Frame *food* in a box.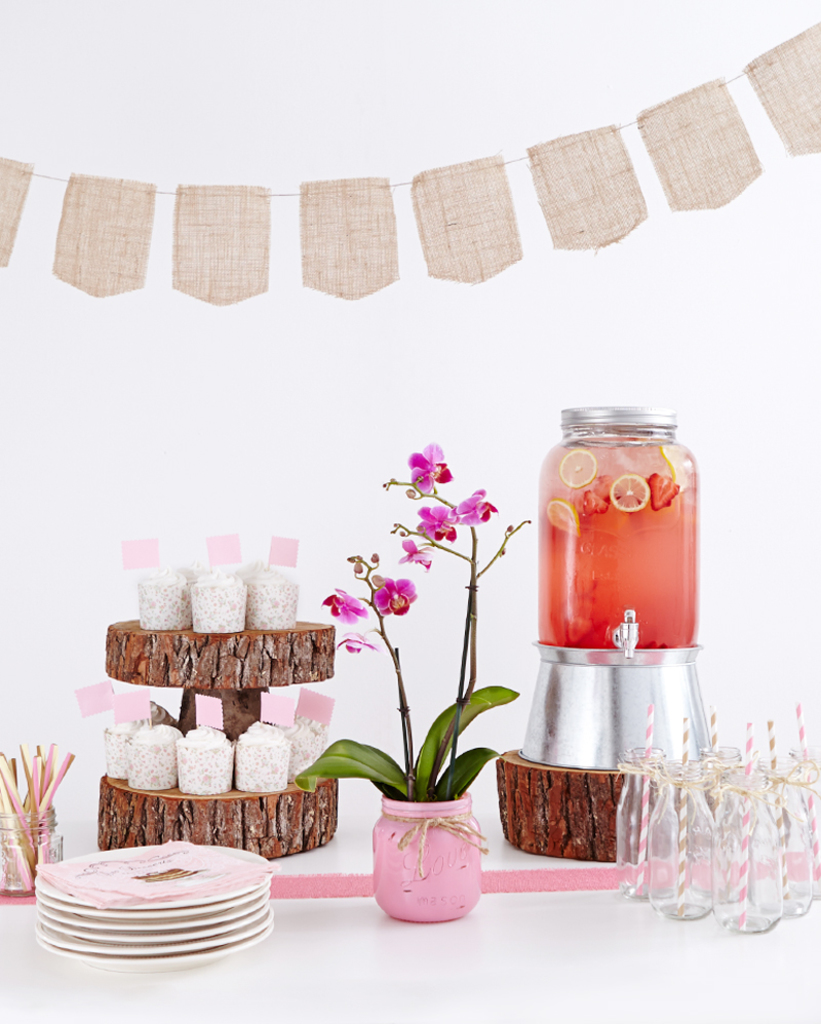
(left=135, top=563, right=303, bottom=638).
